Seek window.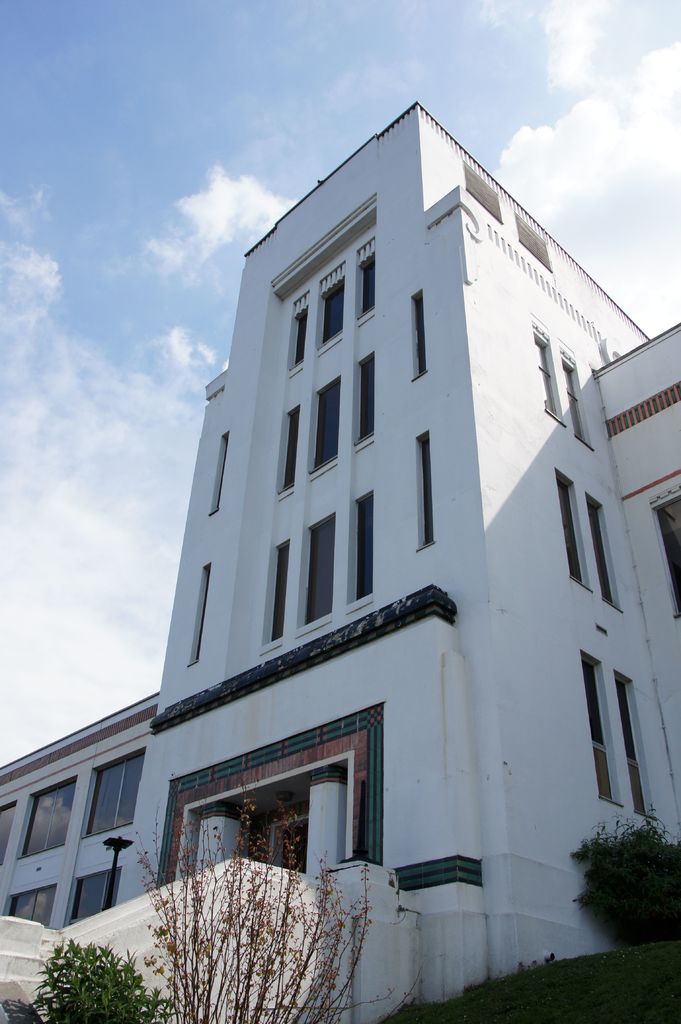
box(548, 473, 586, 592).
